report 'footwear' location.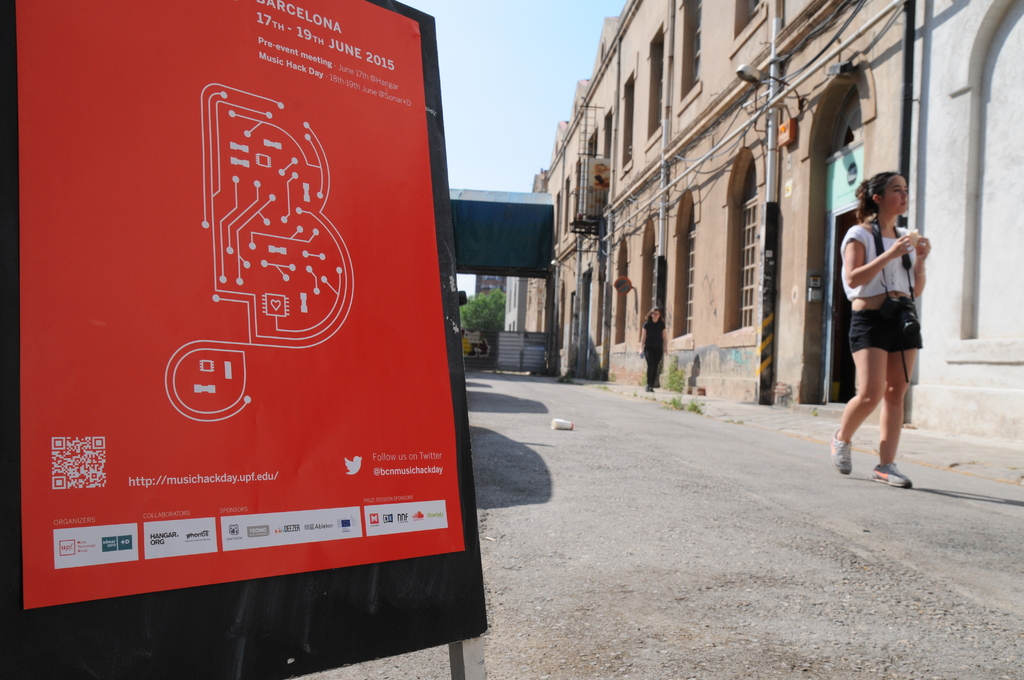
Report: (x1=878, y1=453, x2=909, y2=492).
